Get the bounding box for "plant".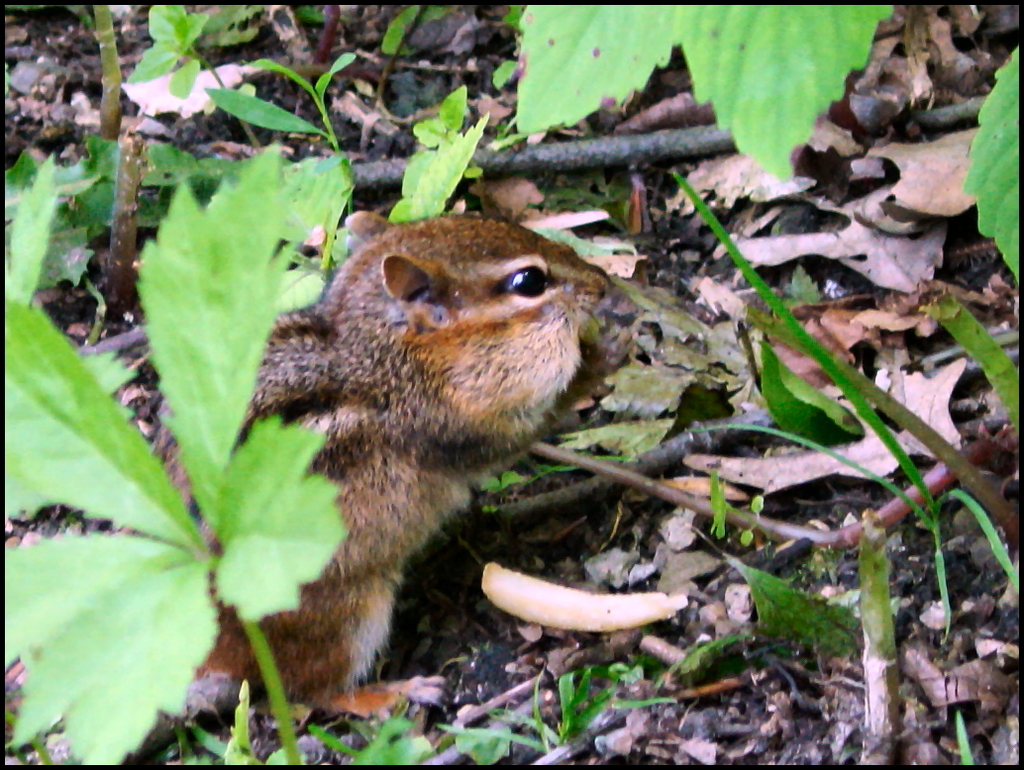
505,0,892,182.
